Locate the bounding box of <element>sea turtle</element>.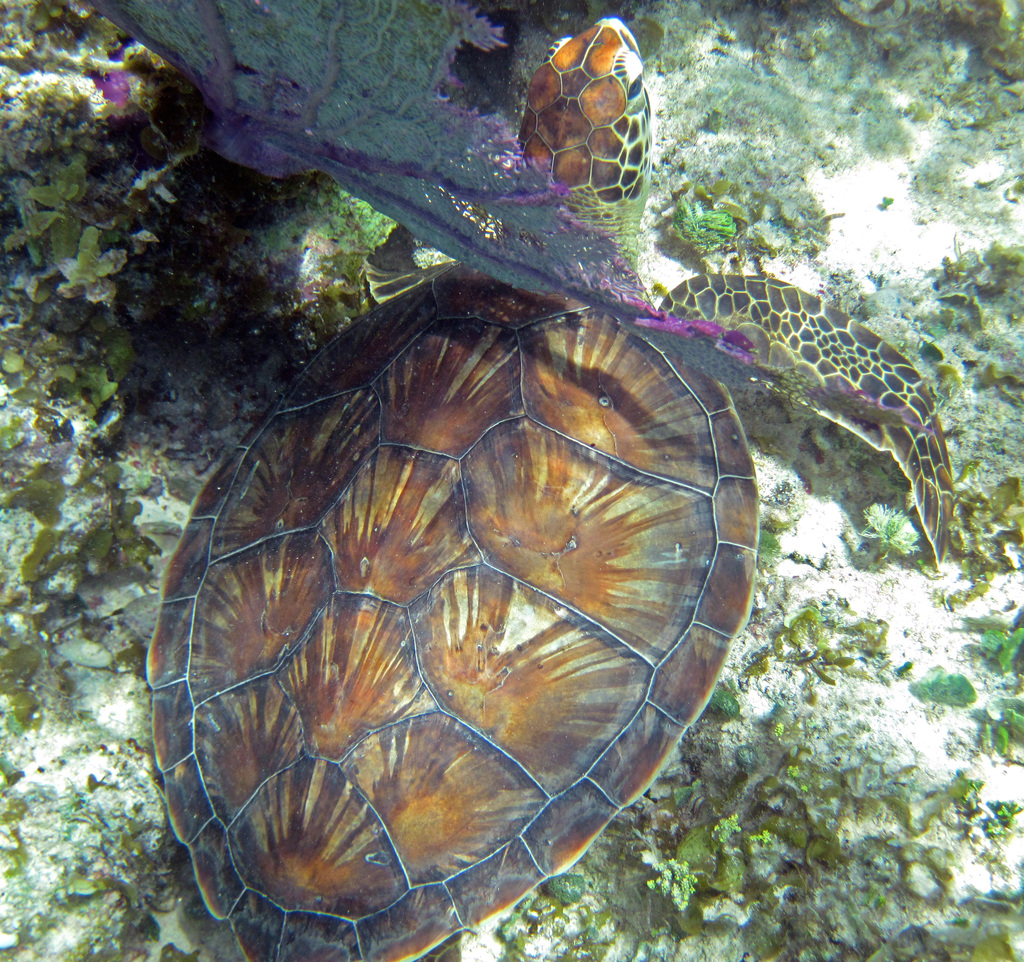
Bounding box: 138,8,956,961.
